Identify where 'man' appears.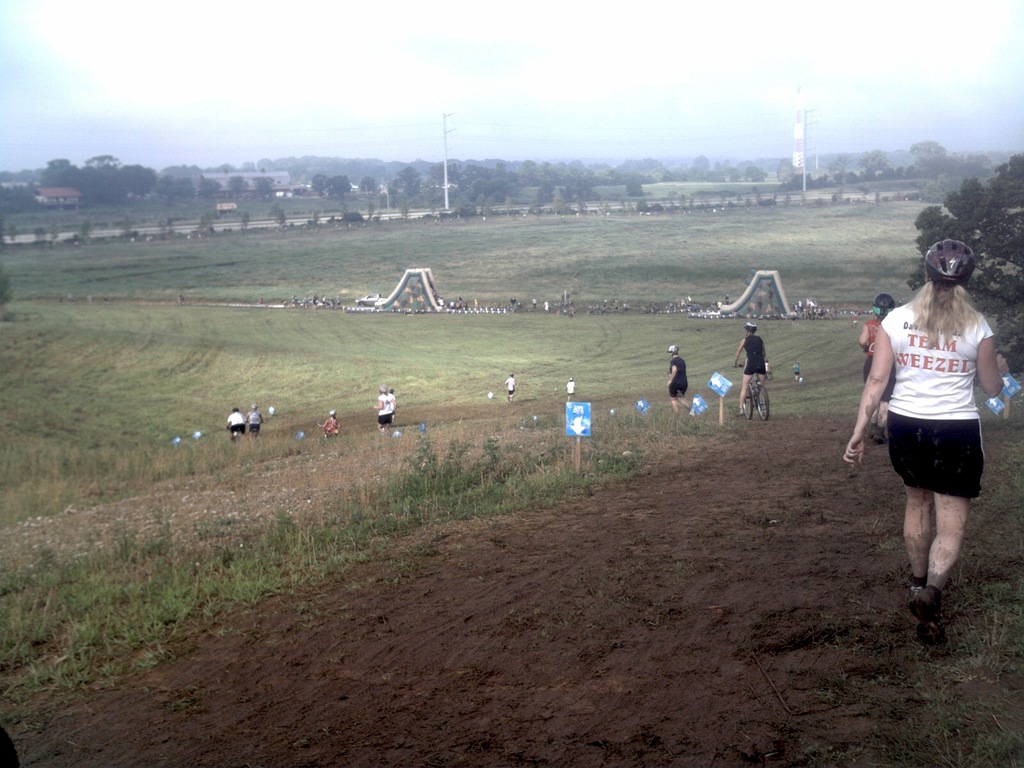
Appears at detection(223, 404, 245, 445).
